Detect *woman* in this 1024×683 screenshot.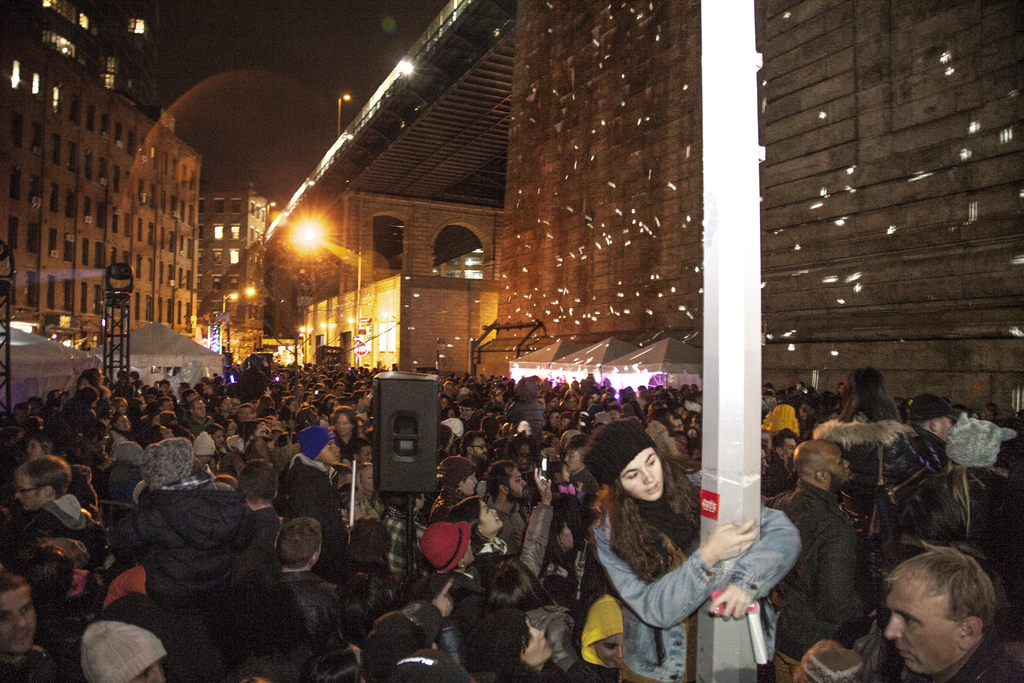
Detection: [x1=480, y1=456, x2=547, y2=588].
